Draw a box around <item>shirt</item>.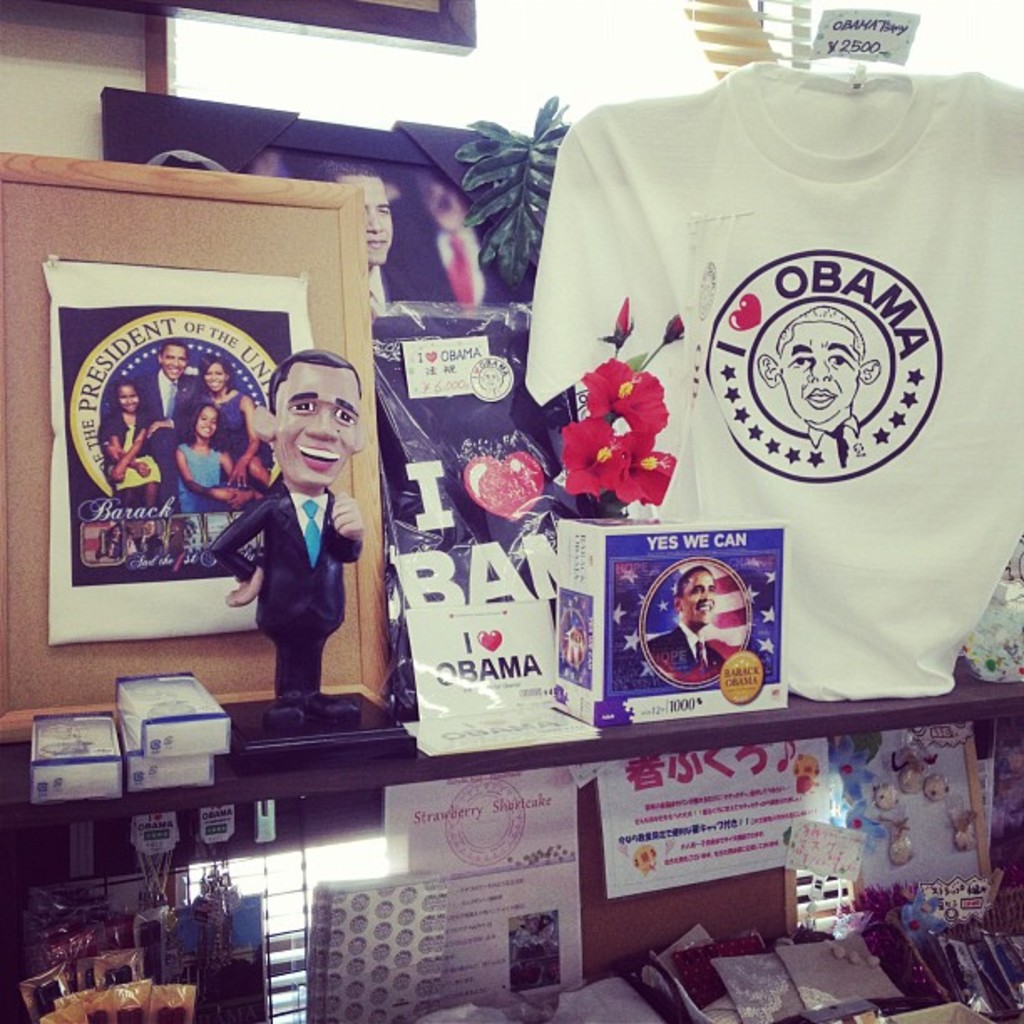
[left=162, top=371, right=176, bottom=413].
